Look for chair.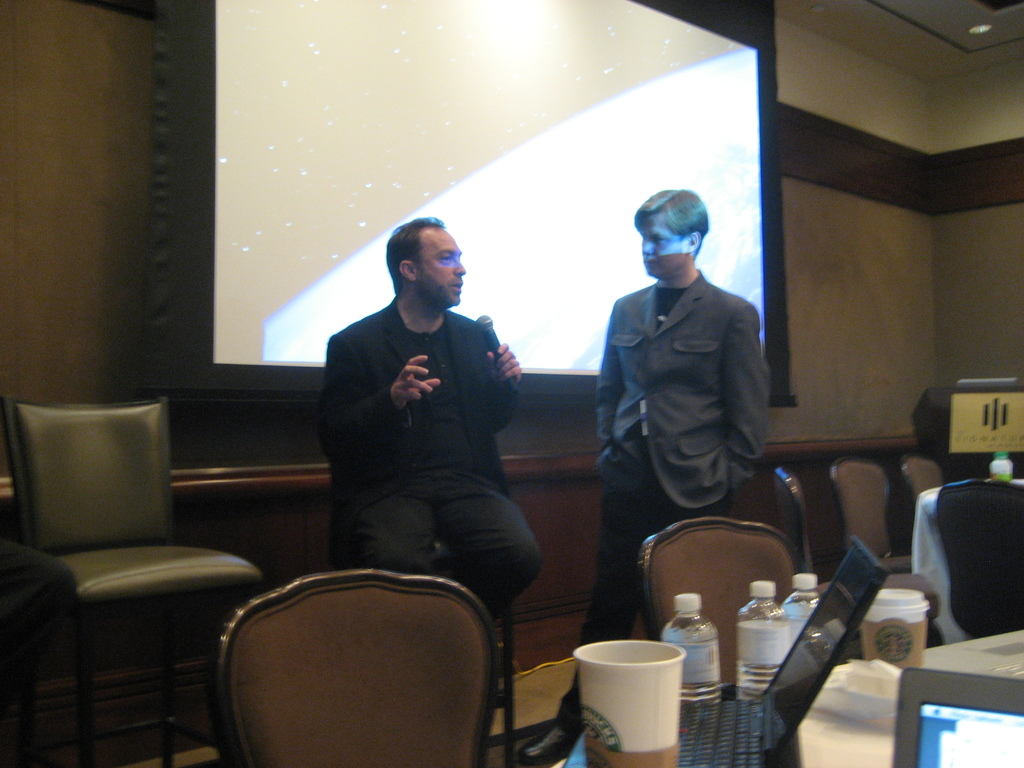
Found: 830 451 893 569.
